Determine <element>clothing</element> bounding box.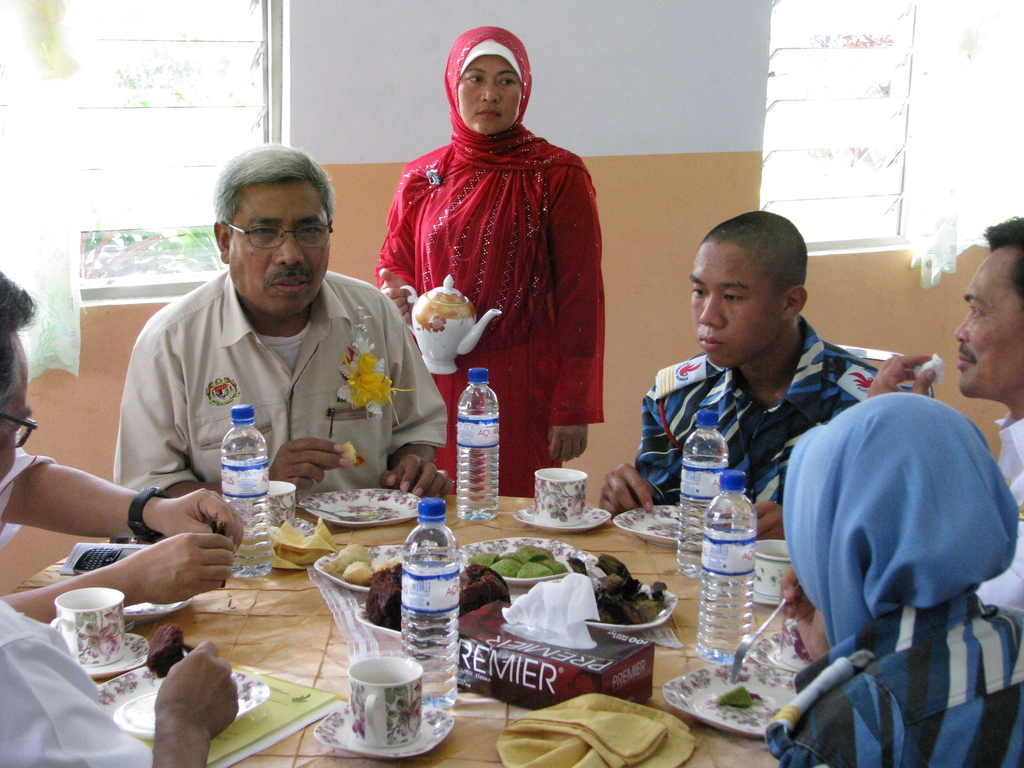
Determined: {"x1": 633, "y1": 312, "x2": 929, "y2": 509}.
